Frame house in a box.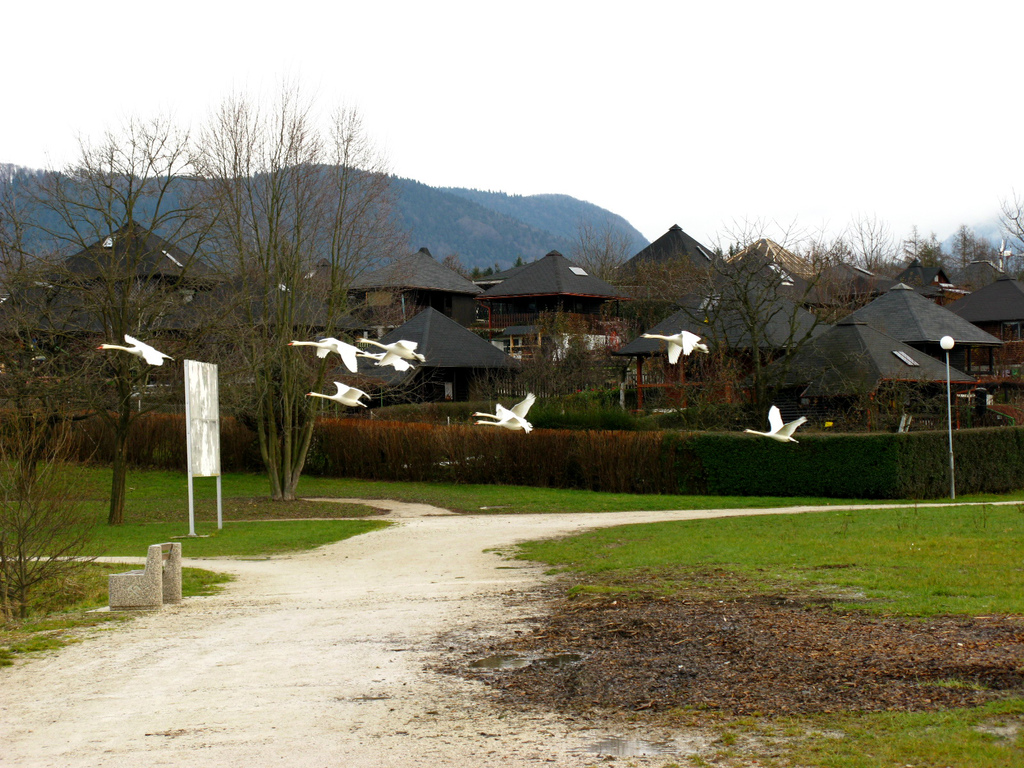
<region>633, 285, 793, 420</region>.
